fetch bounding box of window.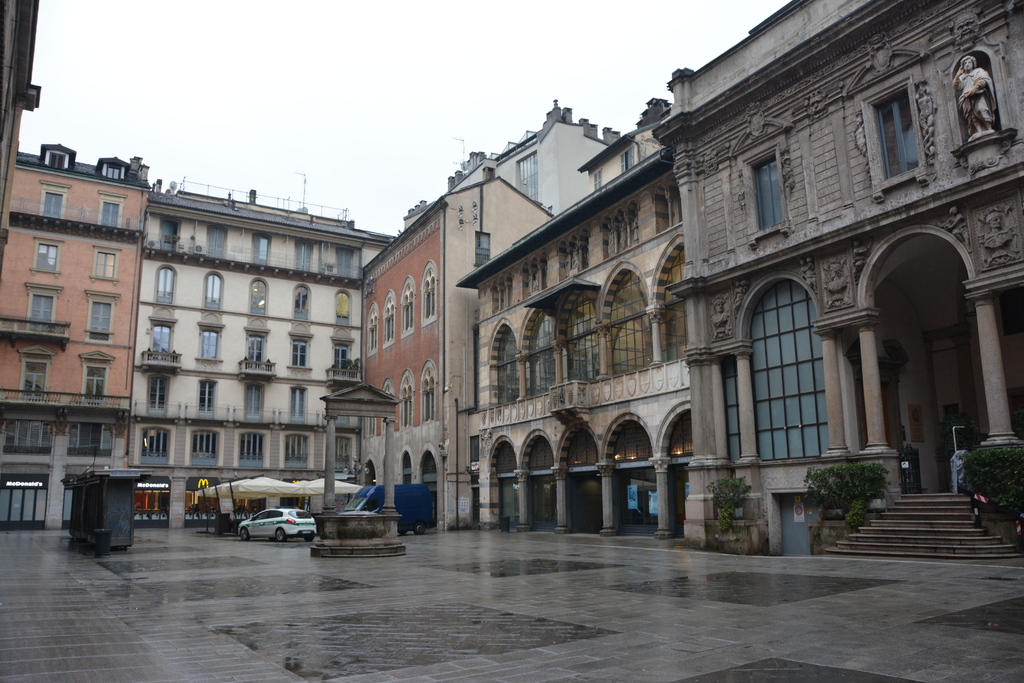
Bbox: rect(196, 382, 216, 417).
